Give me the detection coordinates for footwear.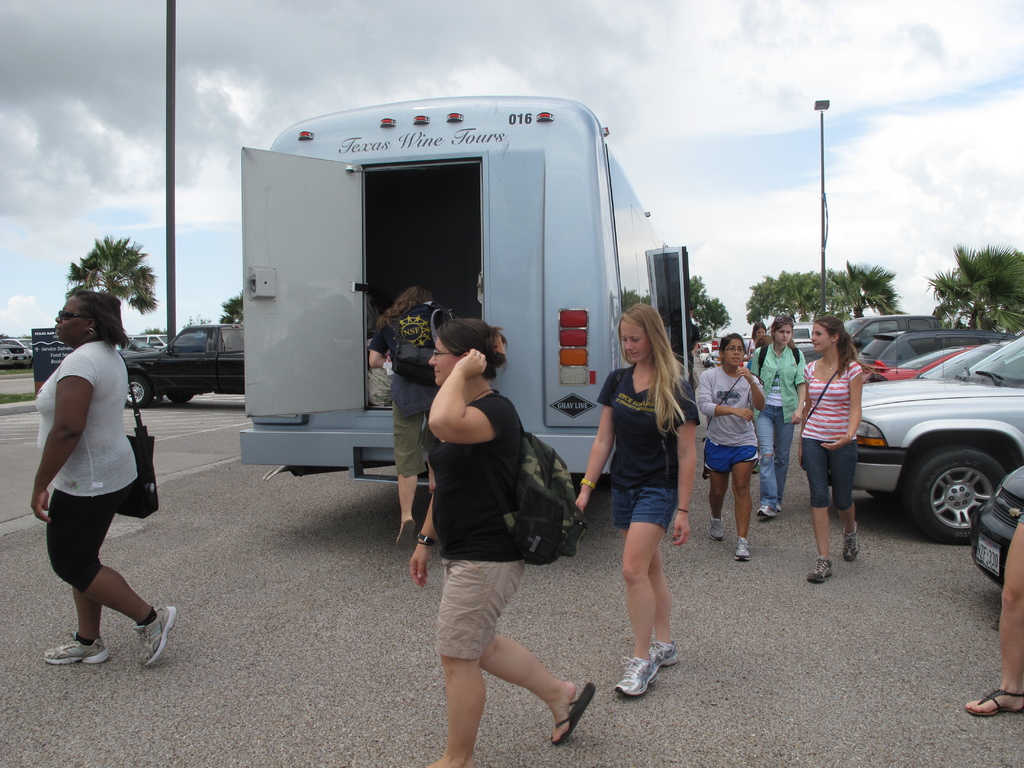
842/522/858/563.
